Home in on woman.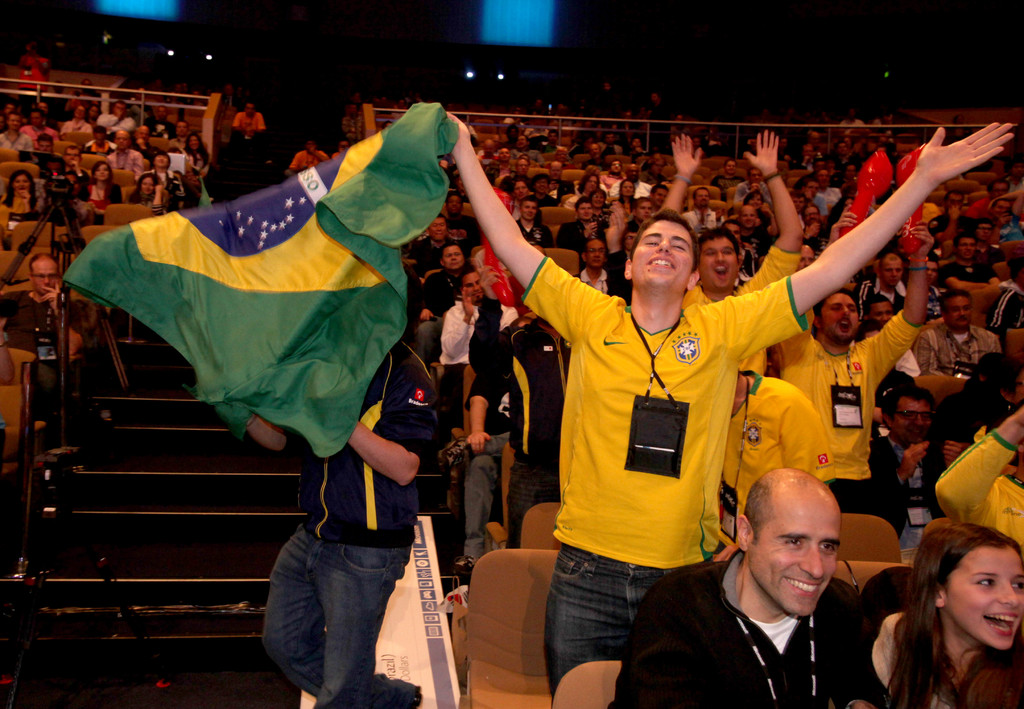
Homed in at (x1=588, y1=183, x2=612, y2=225).
